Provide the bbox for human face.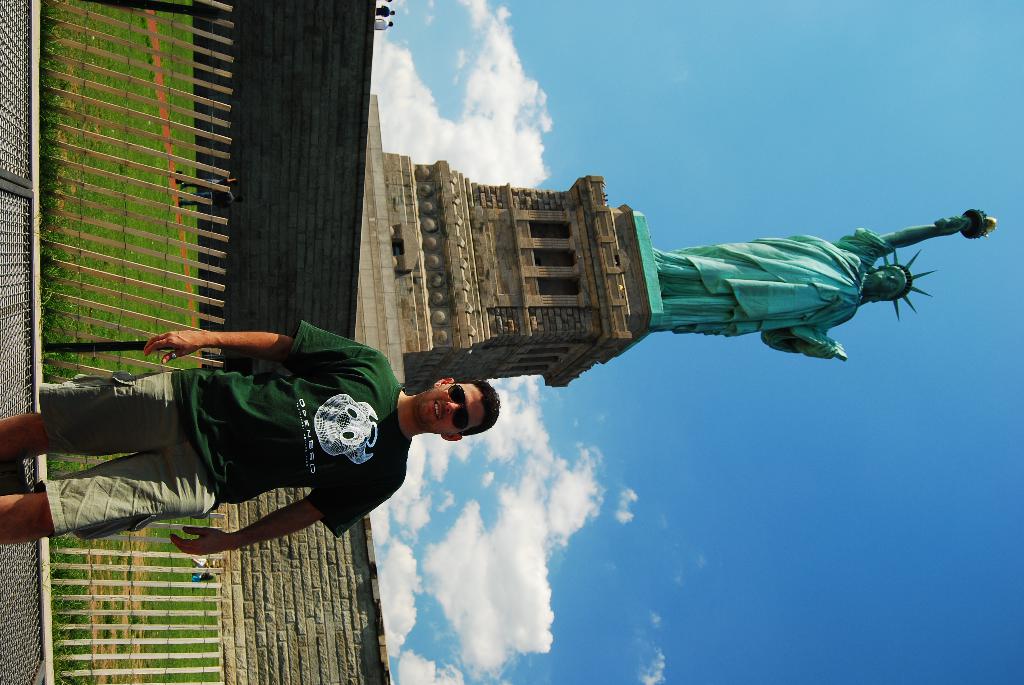
418 379 478 434.
